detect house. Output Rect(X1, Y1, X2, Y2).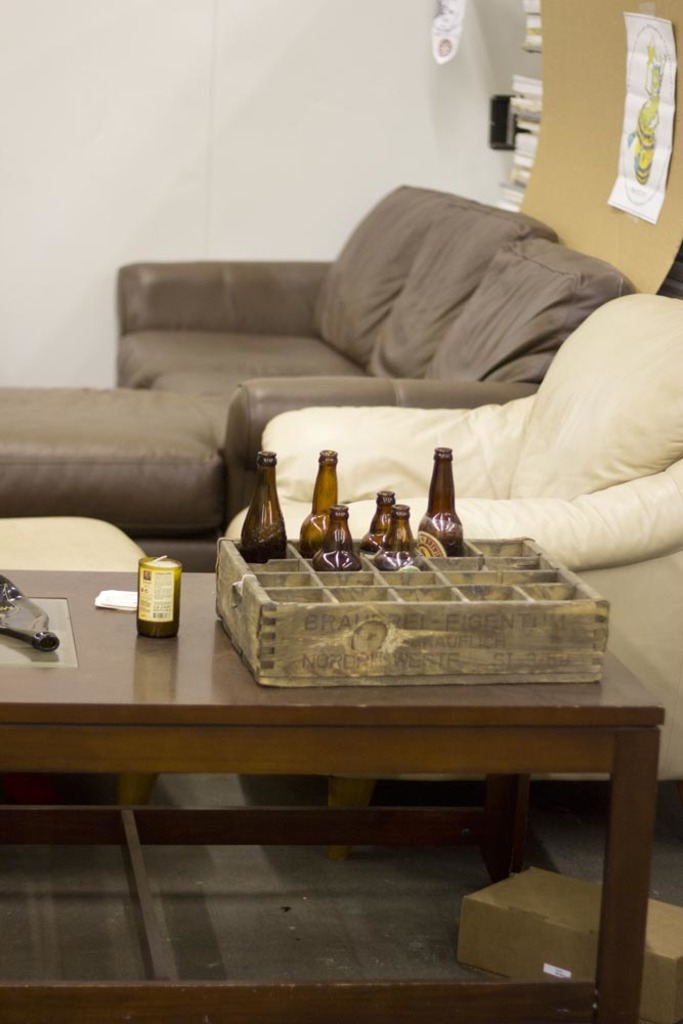
Rect(0, 0, 682, 1023).
